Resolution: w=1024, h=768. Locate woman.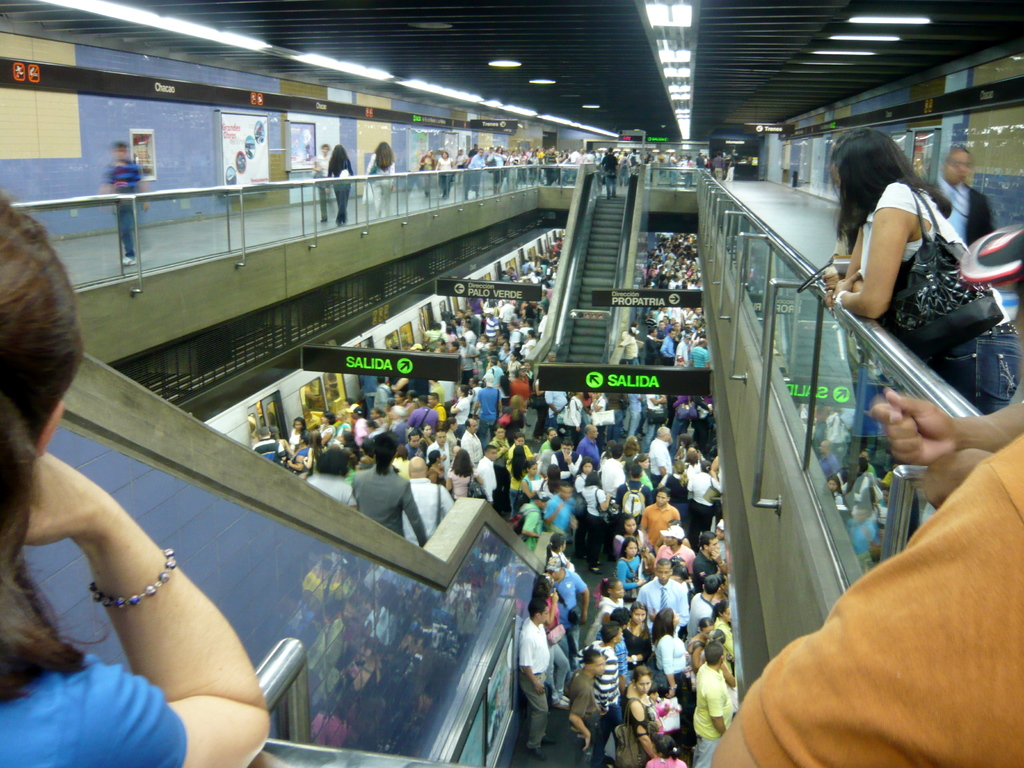
[629,446,662,490].
